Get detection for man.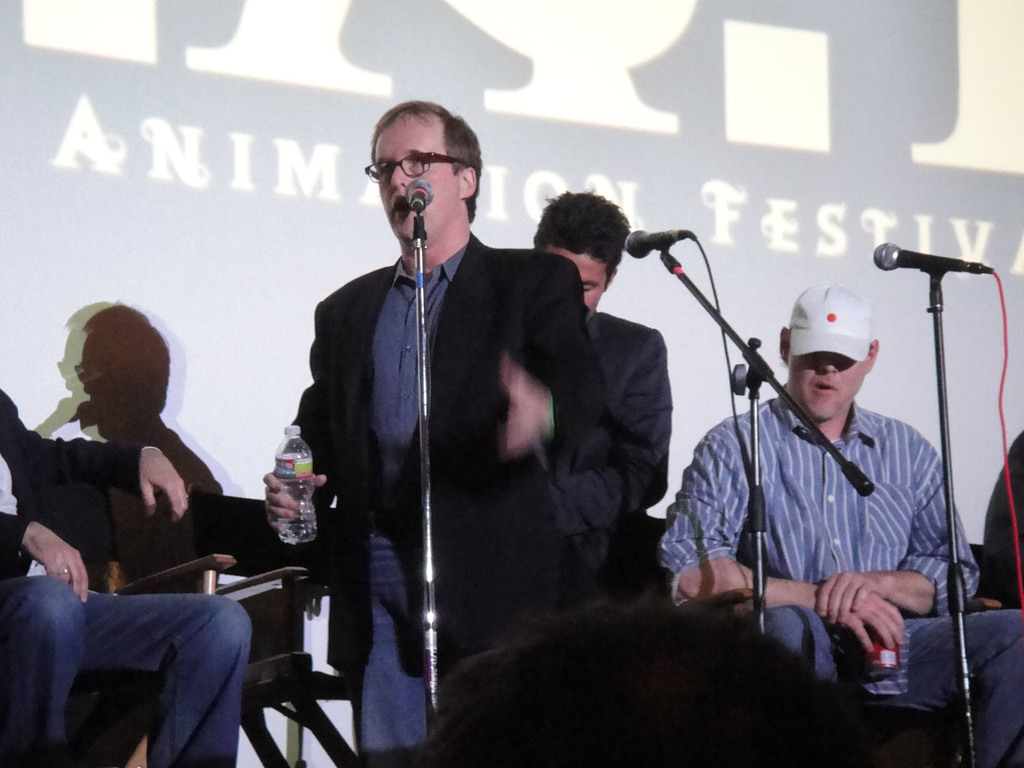
Detection: [0, 374, 251, 767].
